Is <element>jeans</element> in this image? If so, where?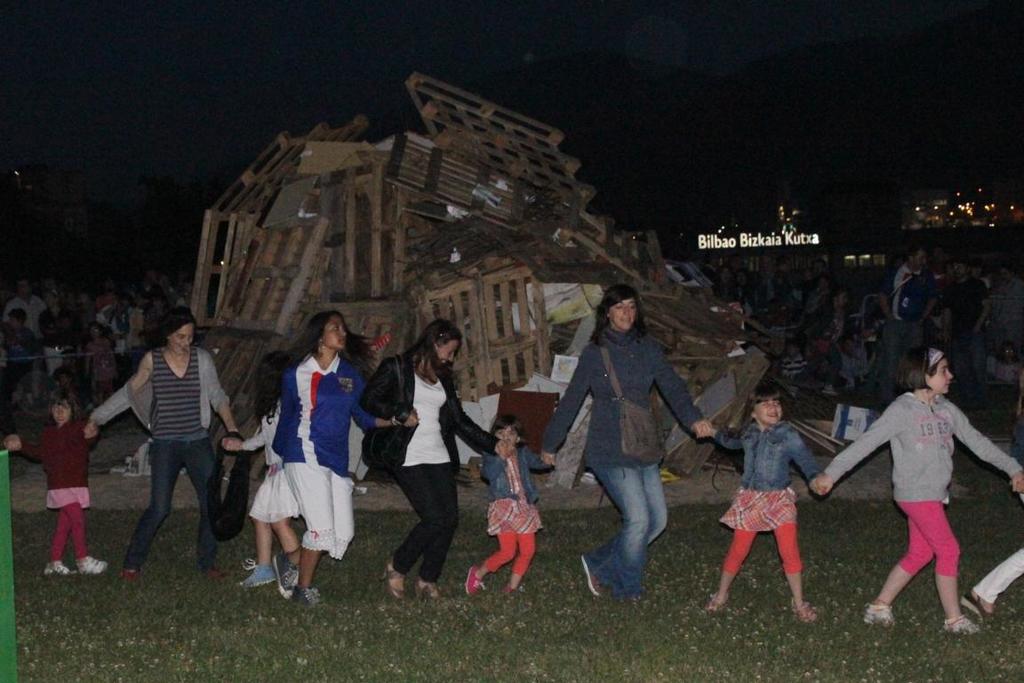
Yes, at (x1=716, y1=413, x2=824, y2=488).
